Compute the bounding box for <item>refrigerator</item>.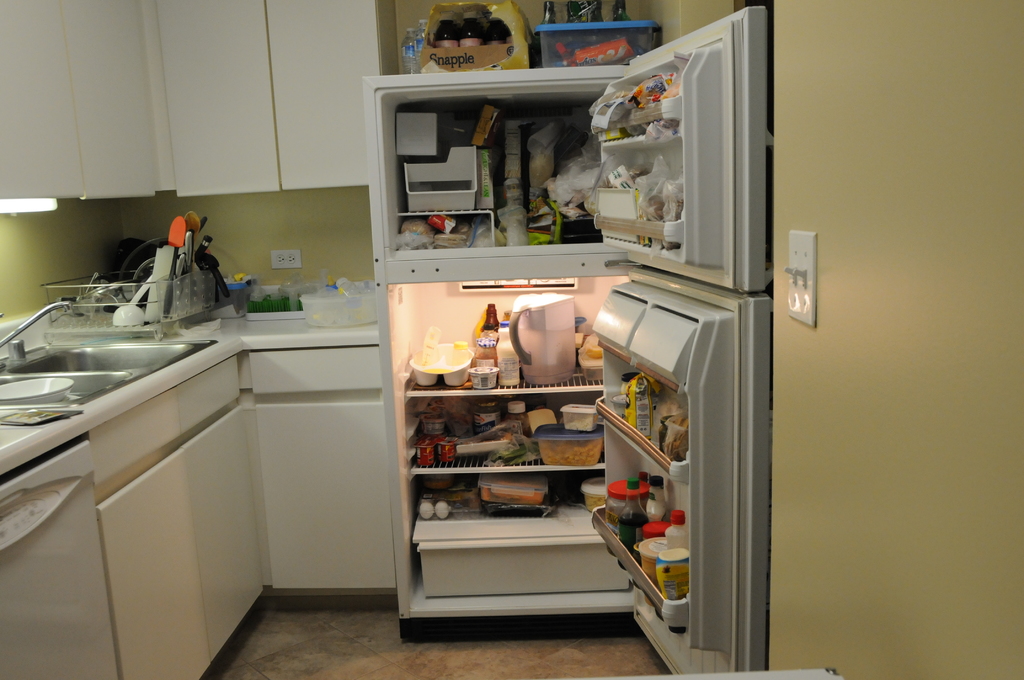
366, 12, 766, 669.
